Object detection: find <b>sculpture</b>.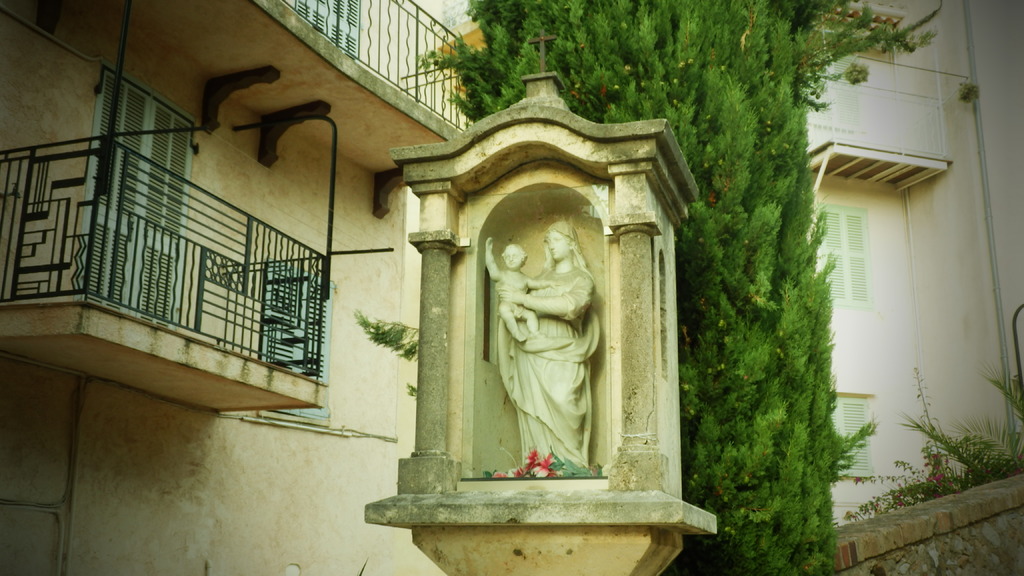
BBox(460, 181, 632, 493).
